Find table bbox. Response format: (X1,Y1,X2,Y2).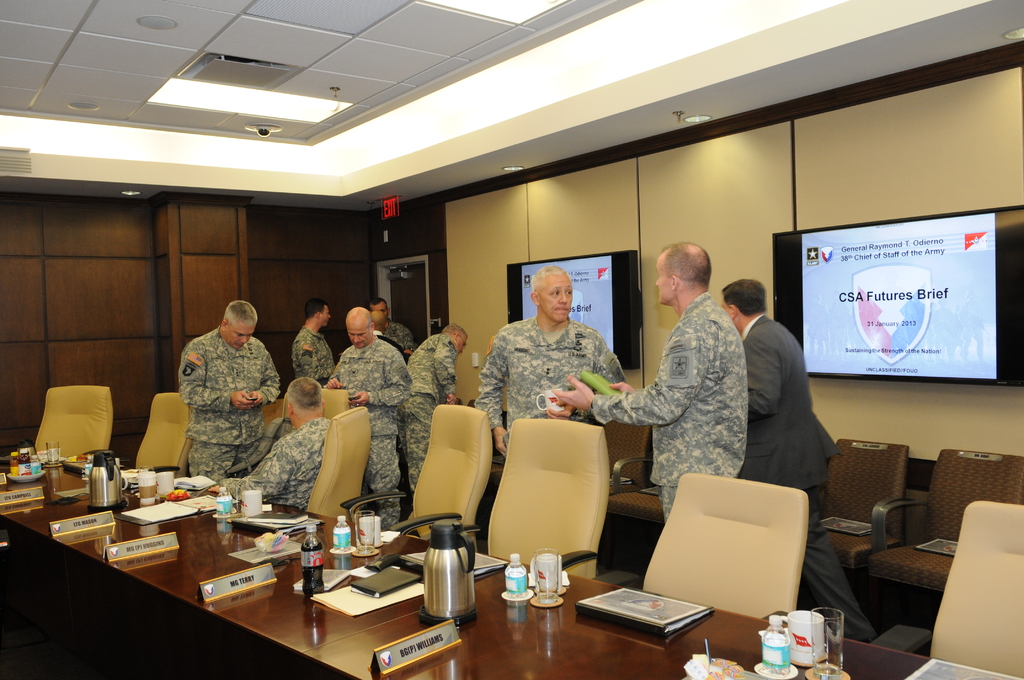
(0,458,1021,679).
